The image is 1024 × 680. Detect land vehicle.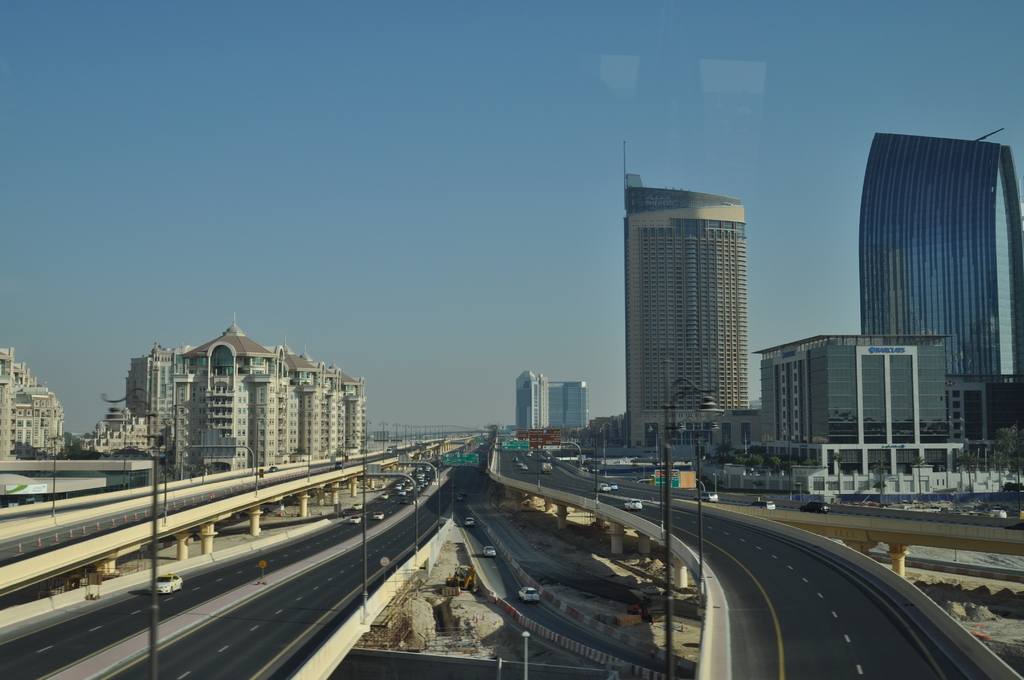
Detection: <box>458,487,467,498</box>.
